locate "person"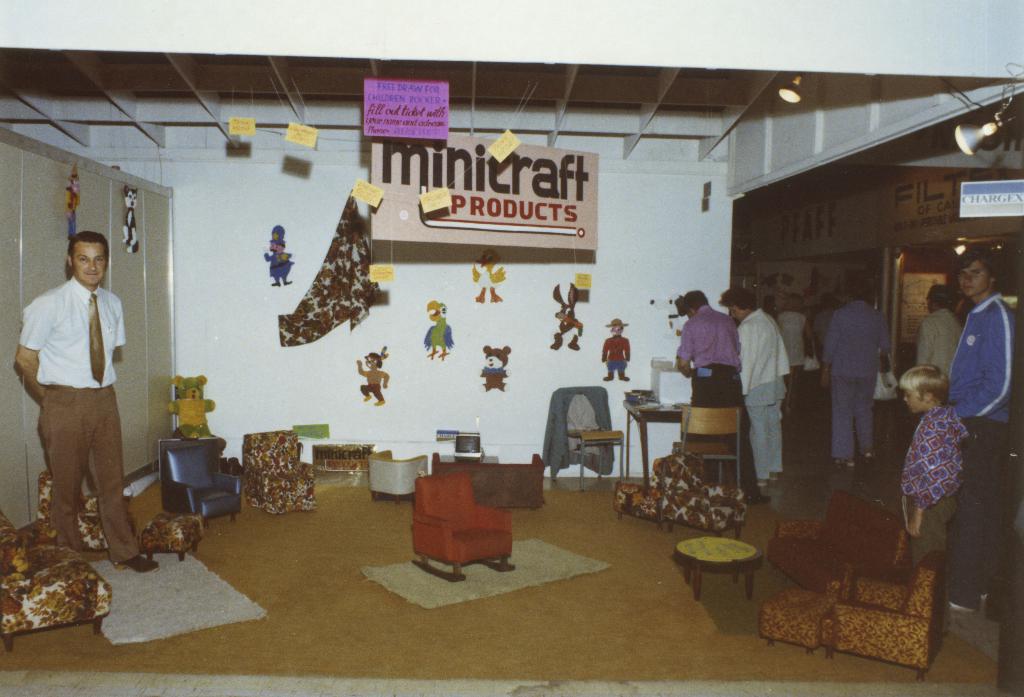
{"left": 941, "top": 239, "right": 1012, "bottom": 614}
